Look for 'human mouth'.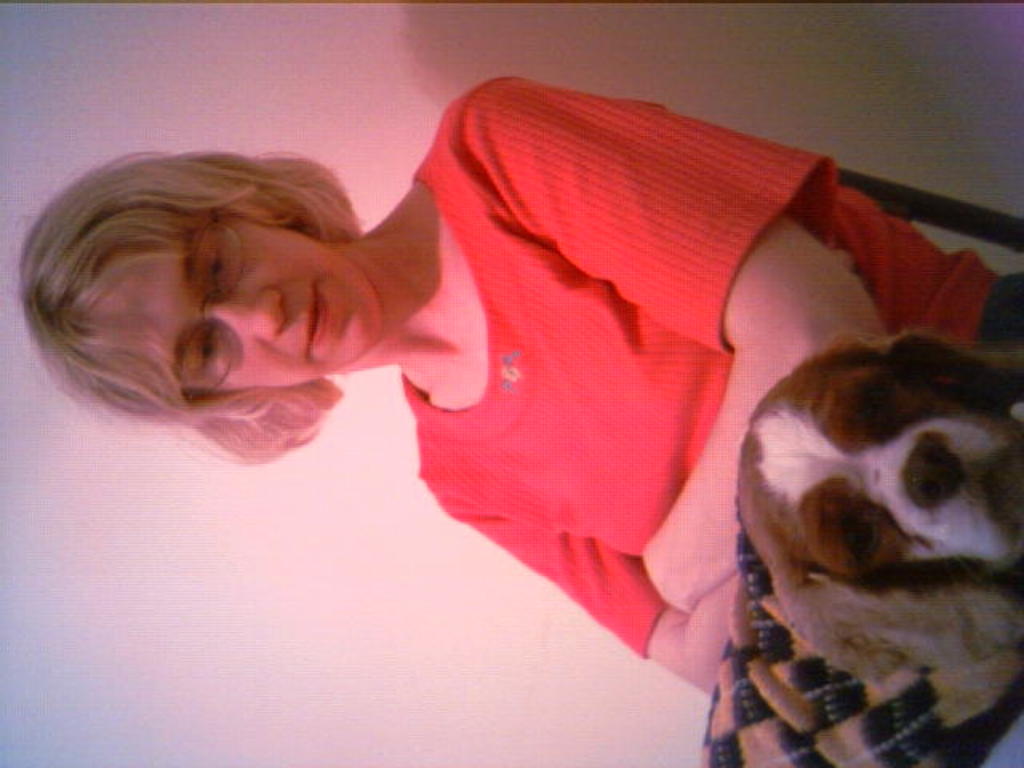
Found: <box>304,285,330,355</box>.
